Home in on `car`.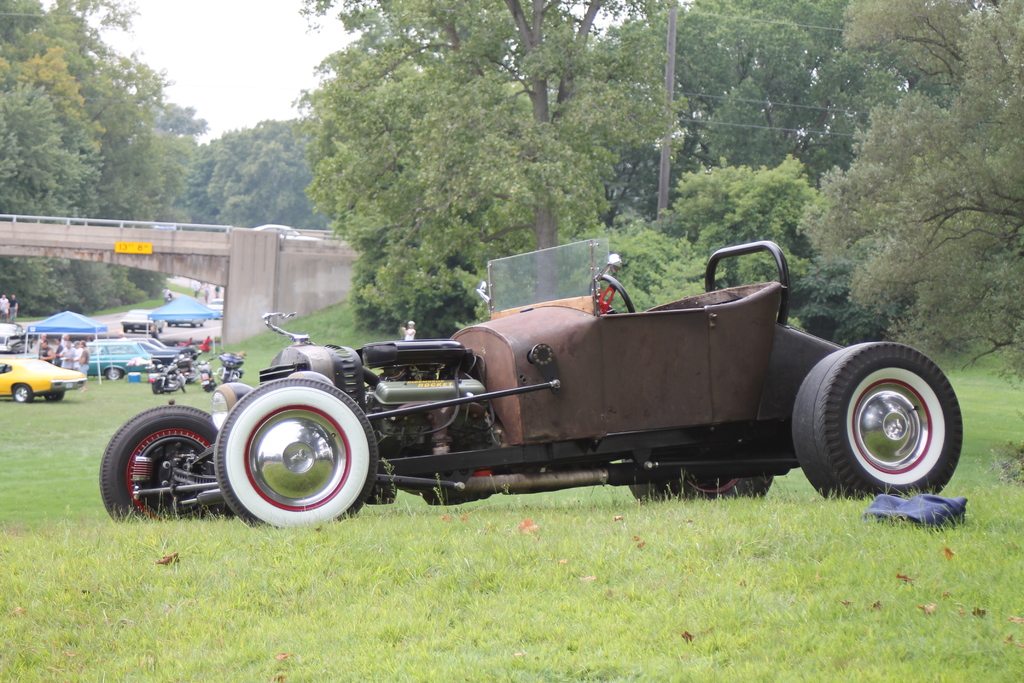
Homed in at <region>206, 298, 228, 315</region>.
